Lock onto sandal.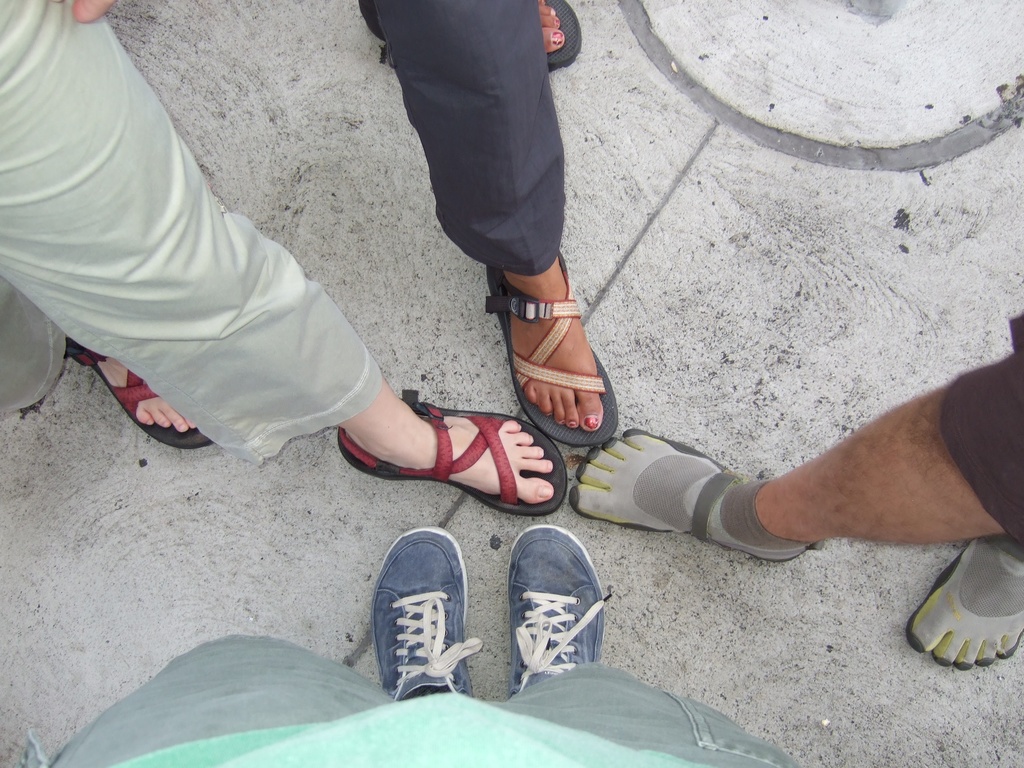
Locked: bbox=(360, 0, 584, 72).
